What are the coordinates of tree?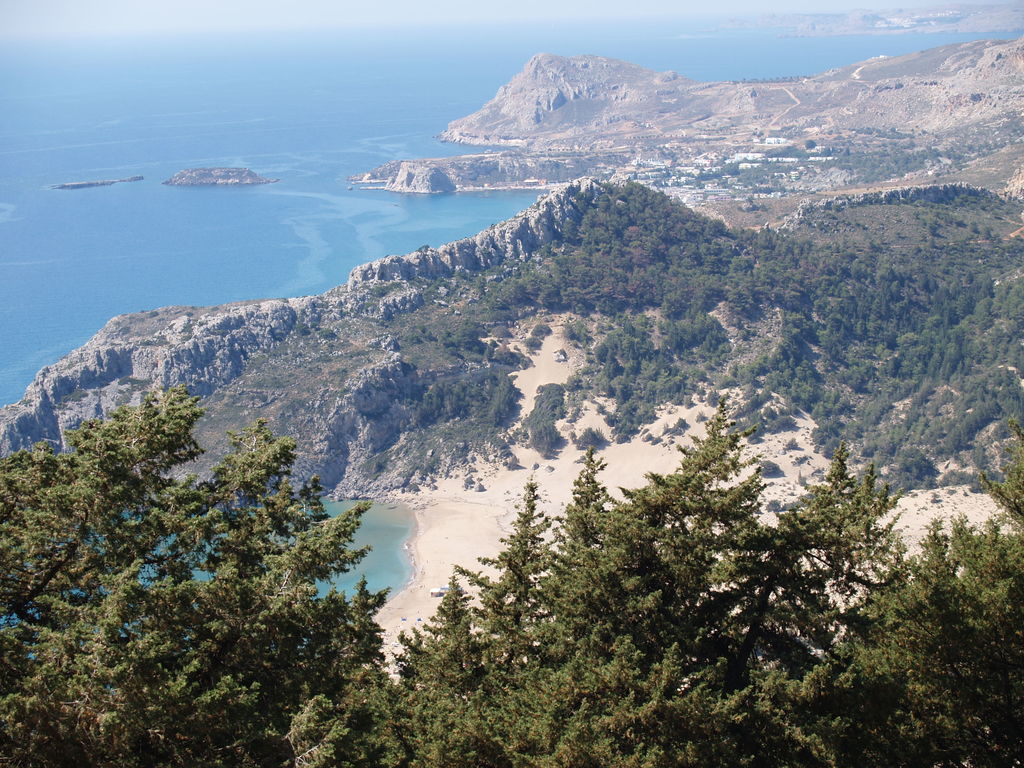
pyautogui.locateOnScreen(416, 581, 512, 762).
